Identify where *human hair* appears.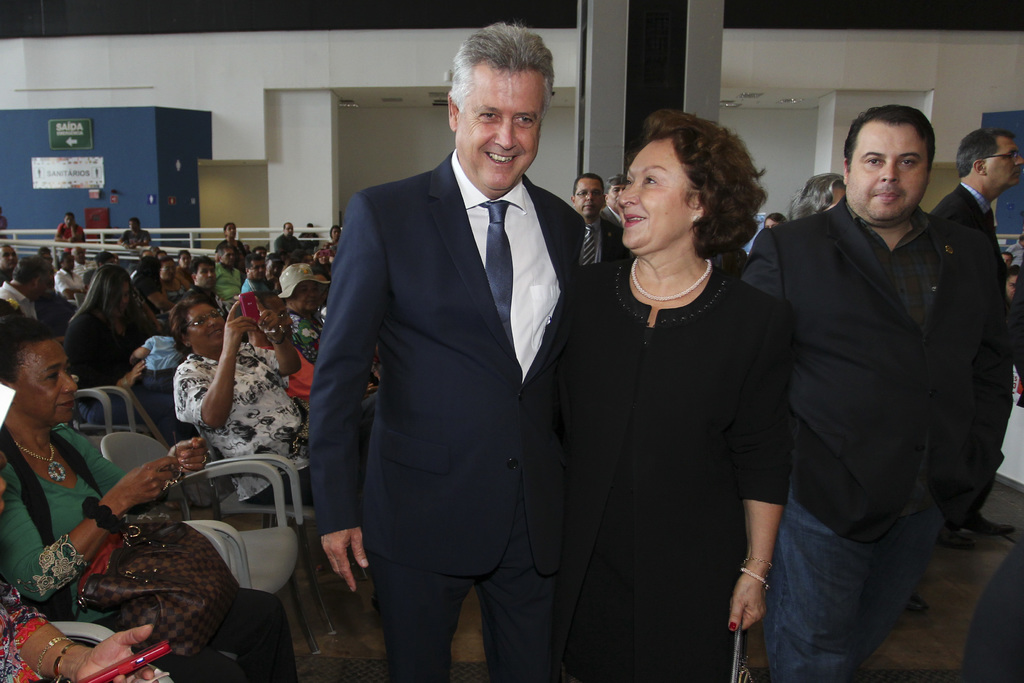
Appears at 956/126/1017/179.
